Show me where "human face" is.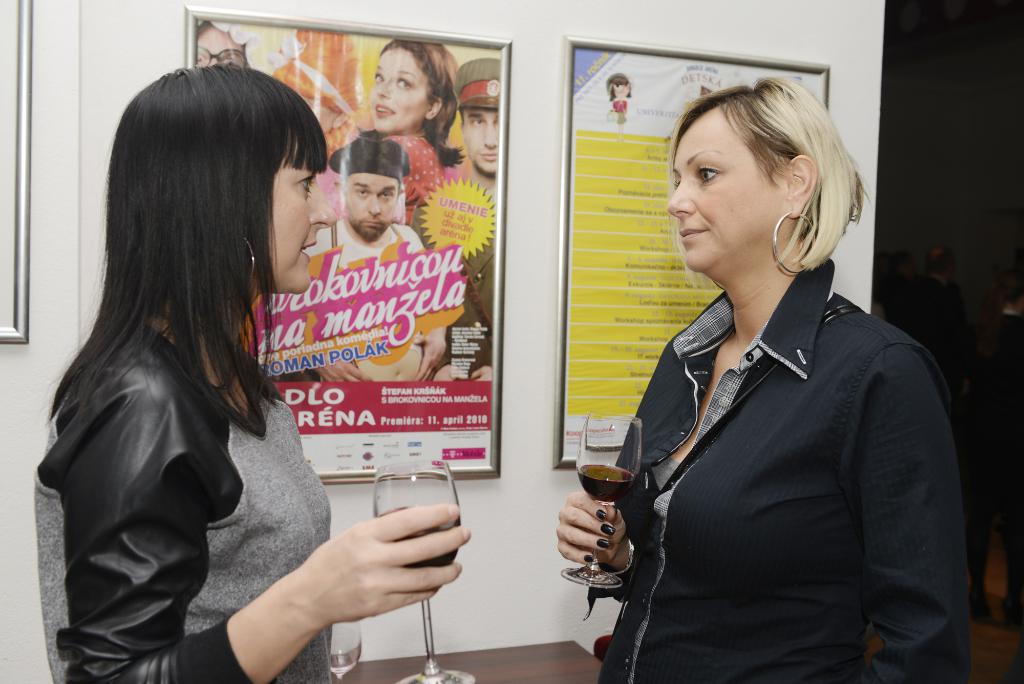
"human face" is at {"left": 193, "top": 22, "right": 242, "bottom": 67}.
